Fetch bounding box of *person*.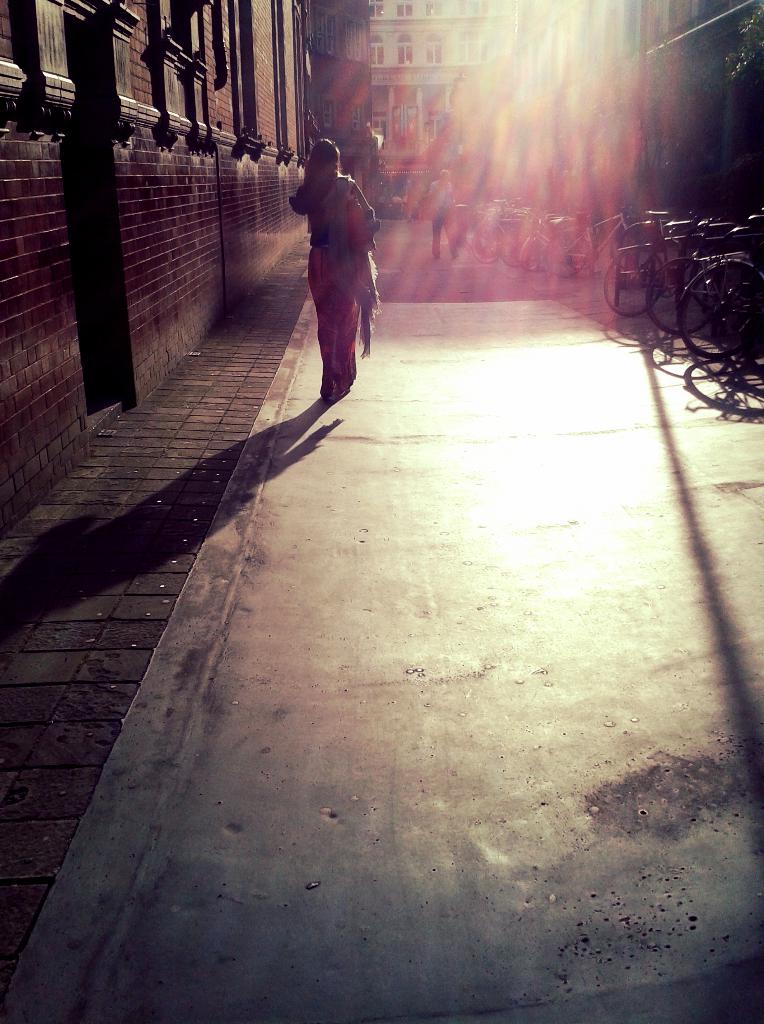
Bbox: 286,124,386,414.
